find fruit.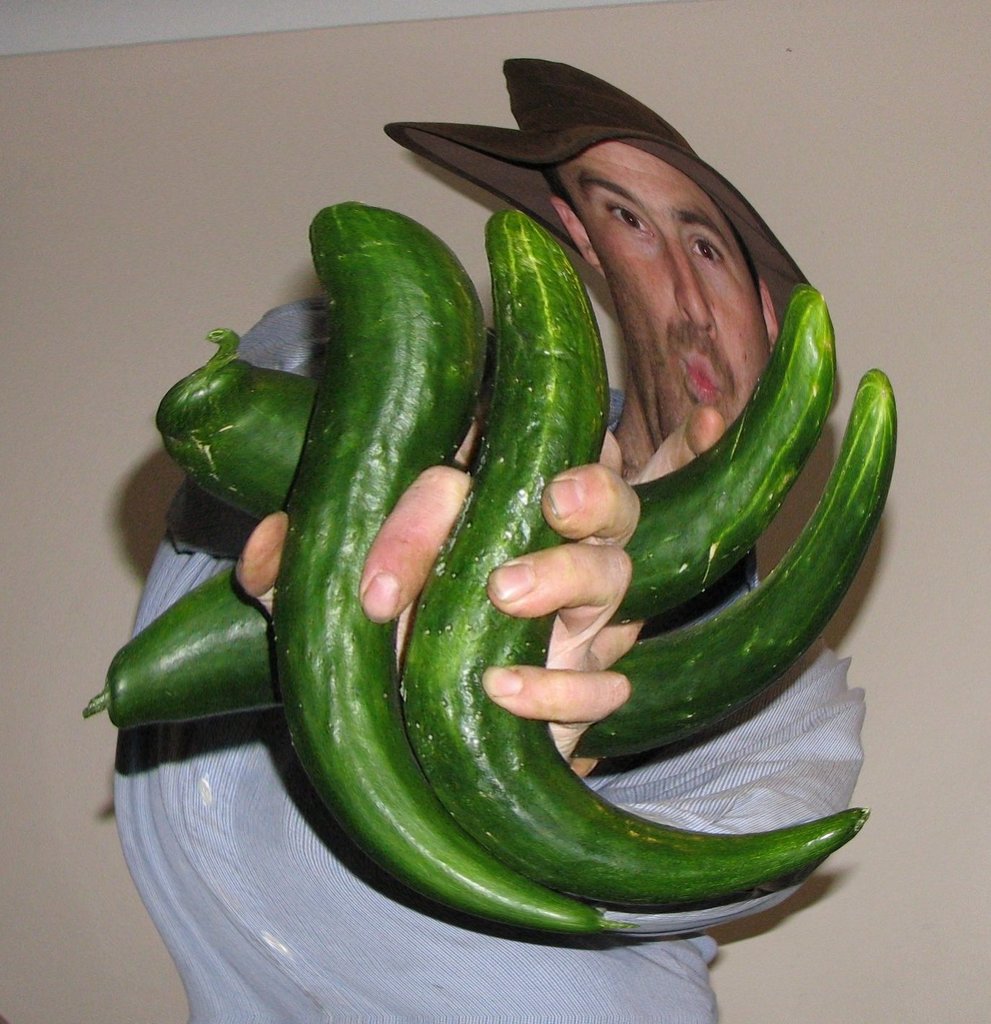
box=[391, 217, 872, 903].
